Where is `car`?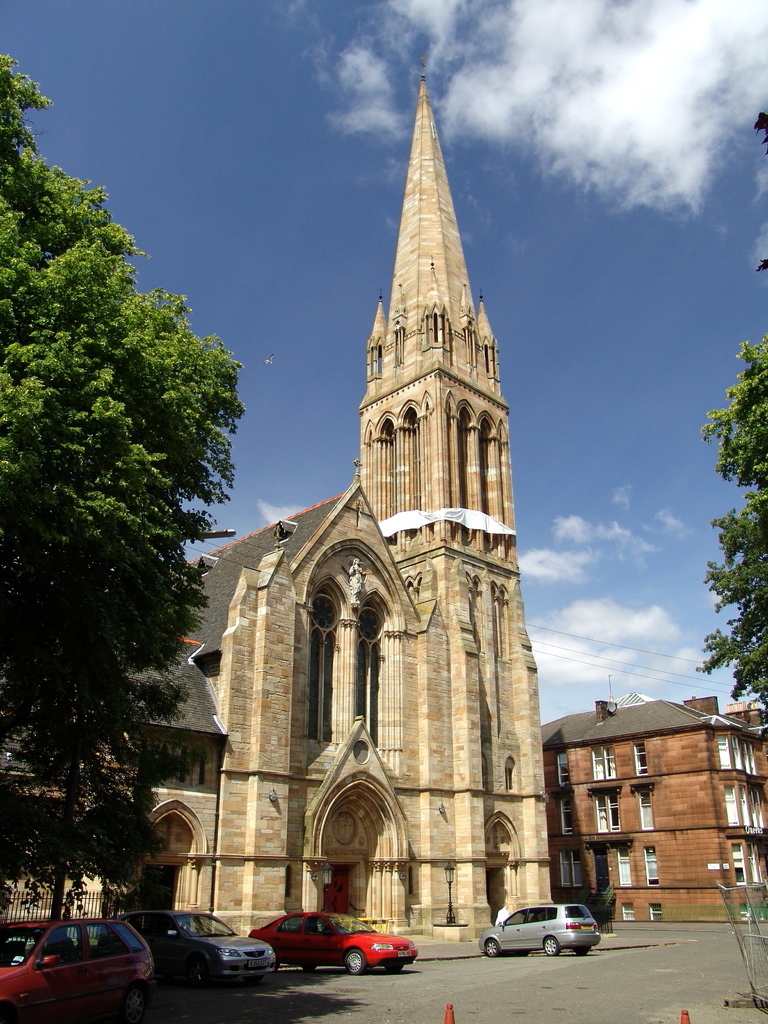
480 900 597 956.
